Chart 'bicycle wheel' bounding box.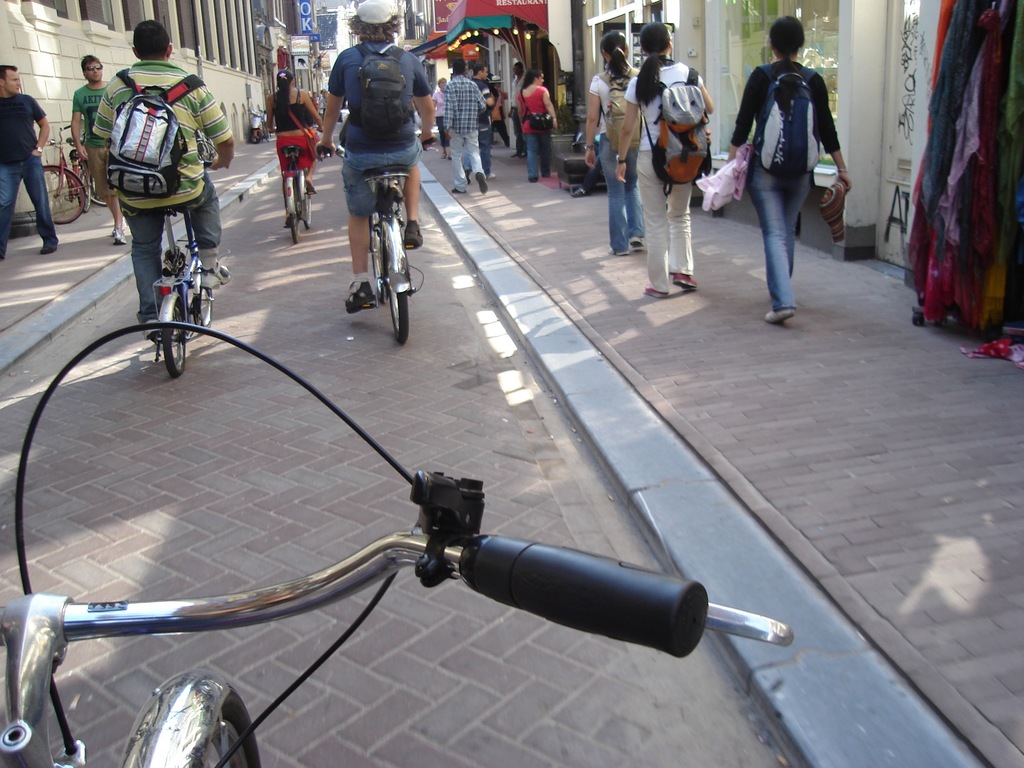
Charted: l=369, t=211, r=386, b=307.
